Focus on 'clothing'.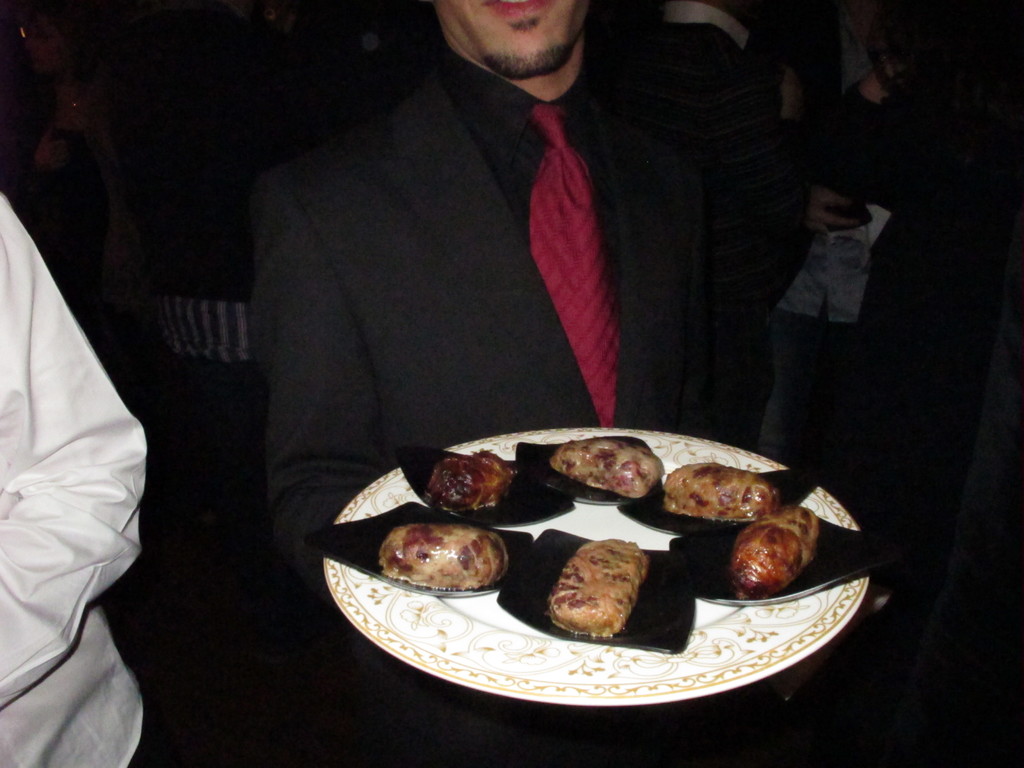
Focused at box(254, 25, 782, 763).
